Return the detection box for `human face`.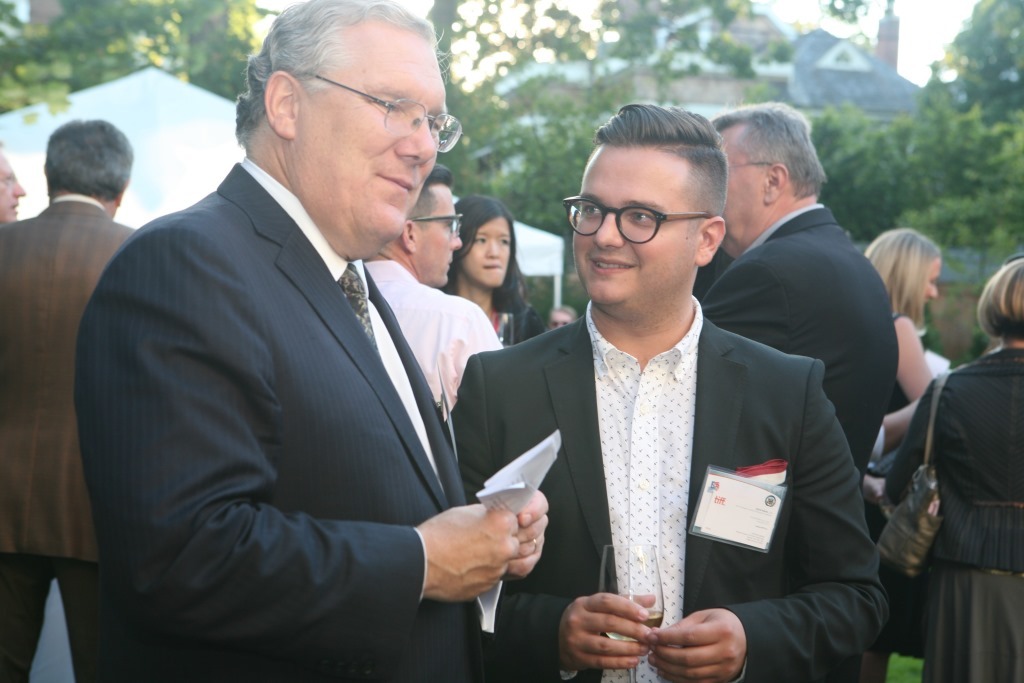
bbox(294, 21, 450, 251).
